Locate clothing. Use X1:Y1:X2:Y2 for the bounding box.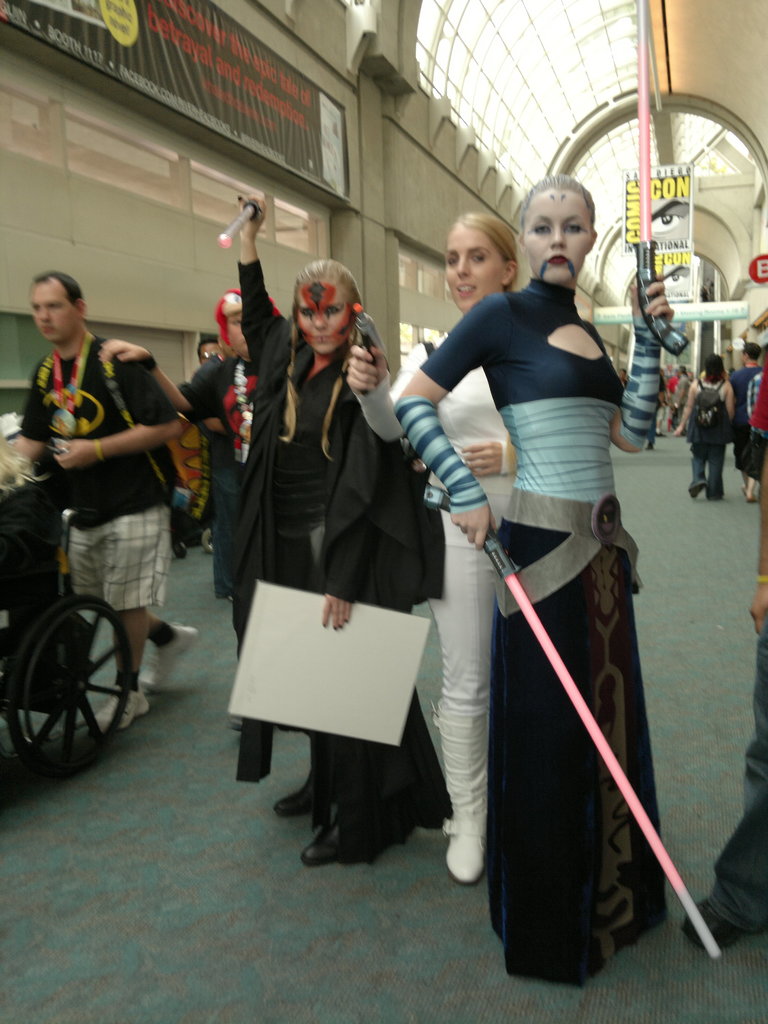
679:382:726:504.
